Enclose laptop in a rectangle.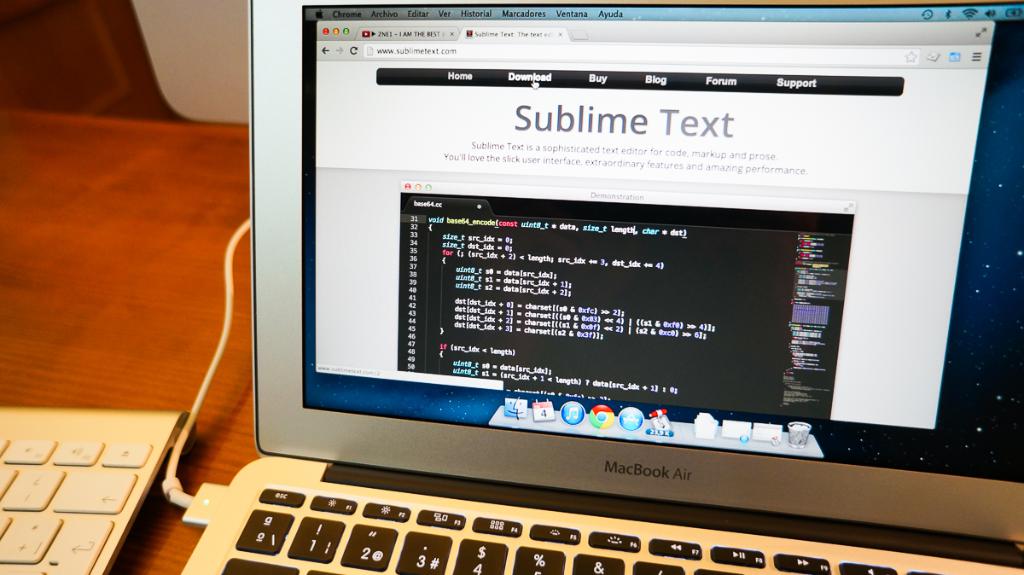
rect(207, 0, 1015, 574).
